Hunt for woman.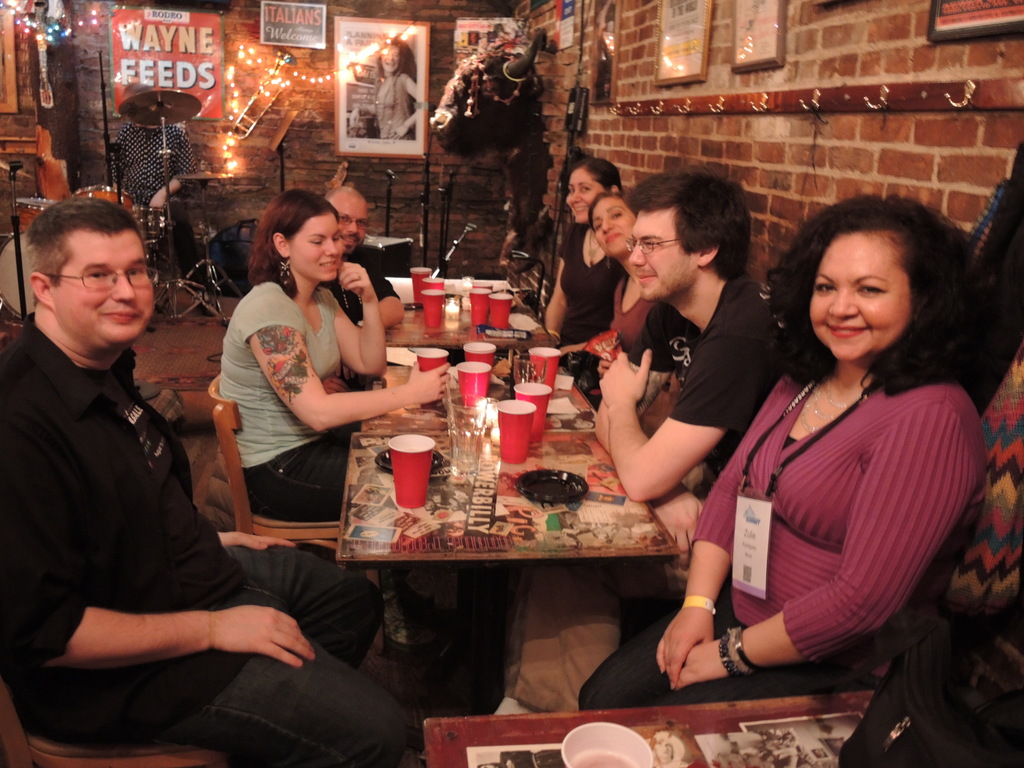
Hunted down at {"x1": 569, "y1": 195, "x2": 664, "y2": 337}.
